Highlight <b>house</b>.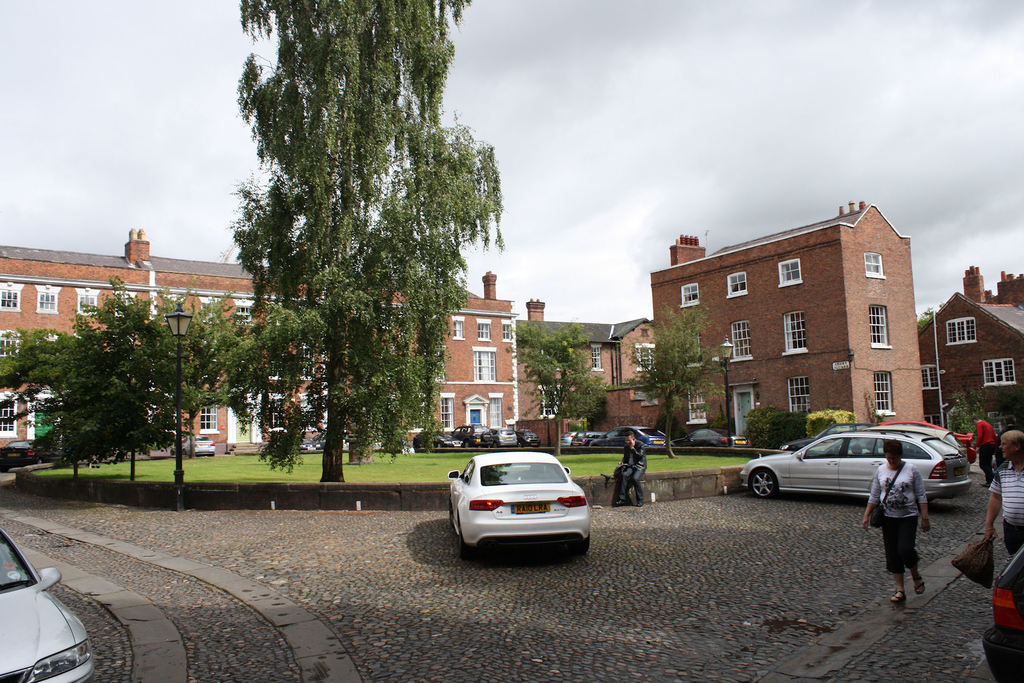
Highlighted region: (x1=917, y1=261, x2=1023, y2=446).
